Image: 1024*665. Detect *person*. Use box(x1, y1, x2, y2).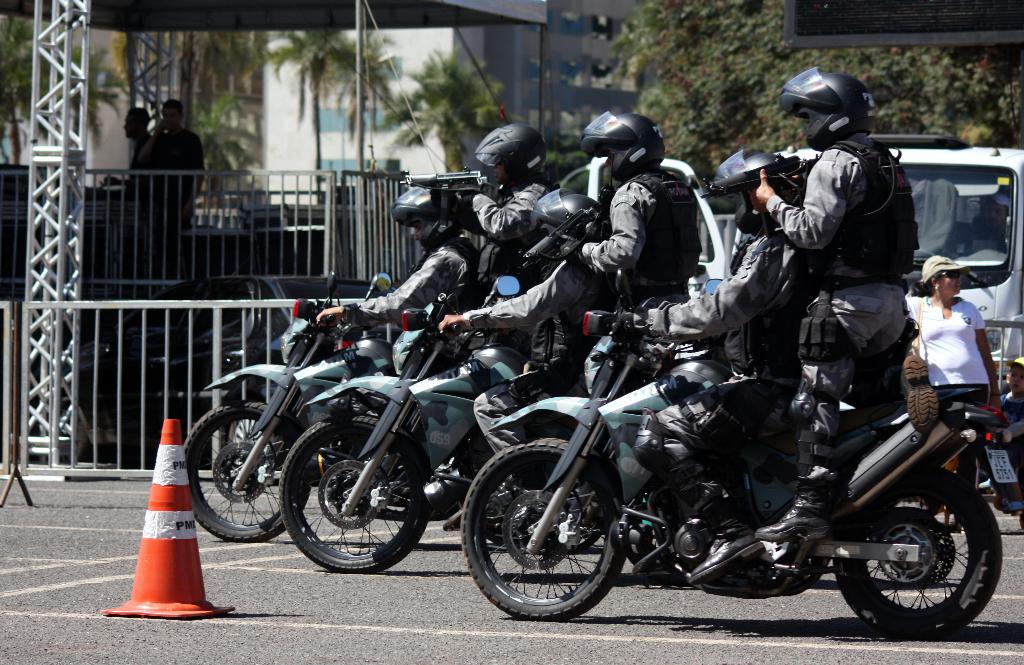
box(760, 61, 927, 535).
